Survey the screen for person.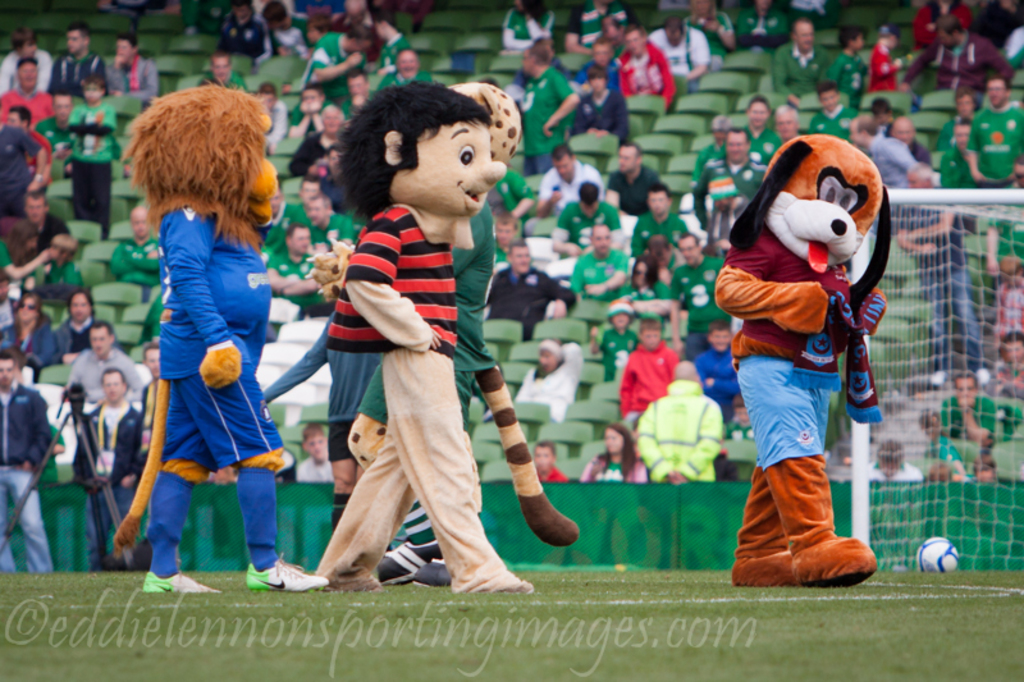
Survey found: select_region(581, 424, 646, 481).
